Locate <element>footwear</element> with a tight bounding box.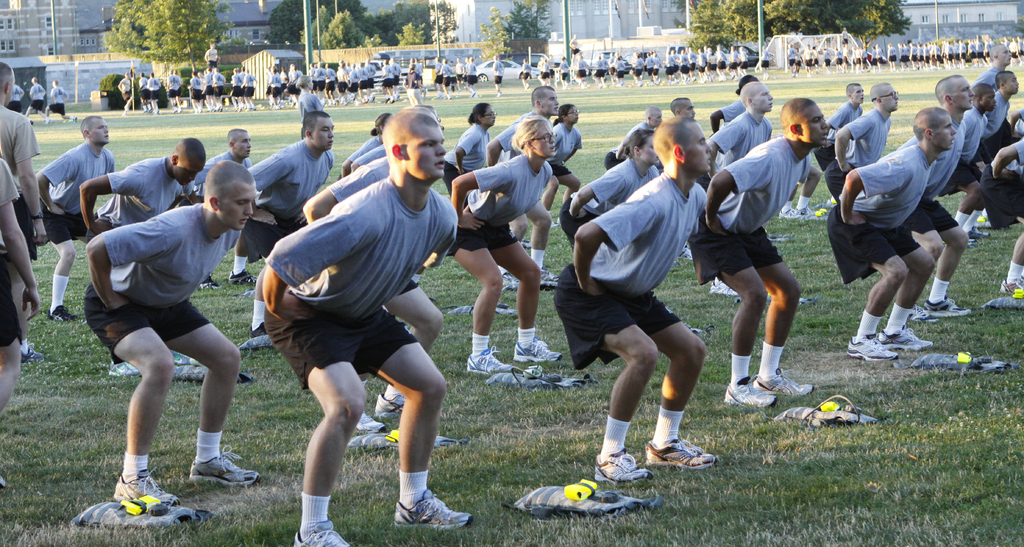
x1=592, y1=446, x2=653, y2=480.
